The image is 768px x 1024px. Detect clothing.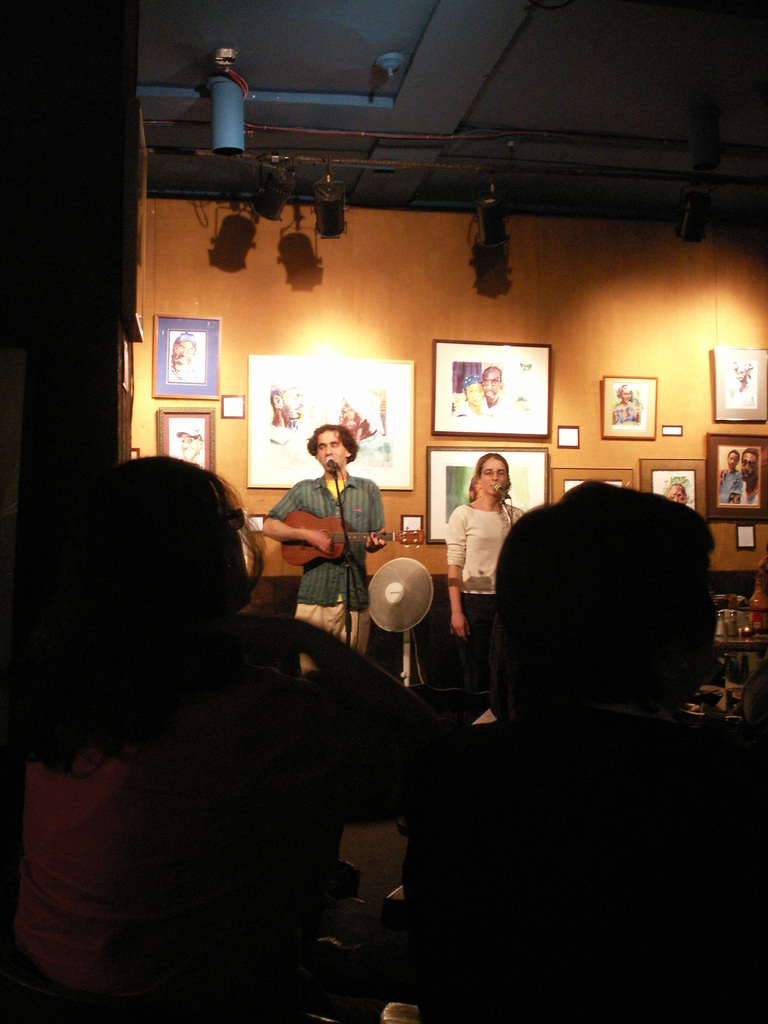
Detection: detection(447, 378, 504, 421).
